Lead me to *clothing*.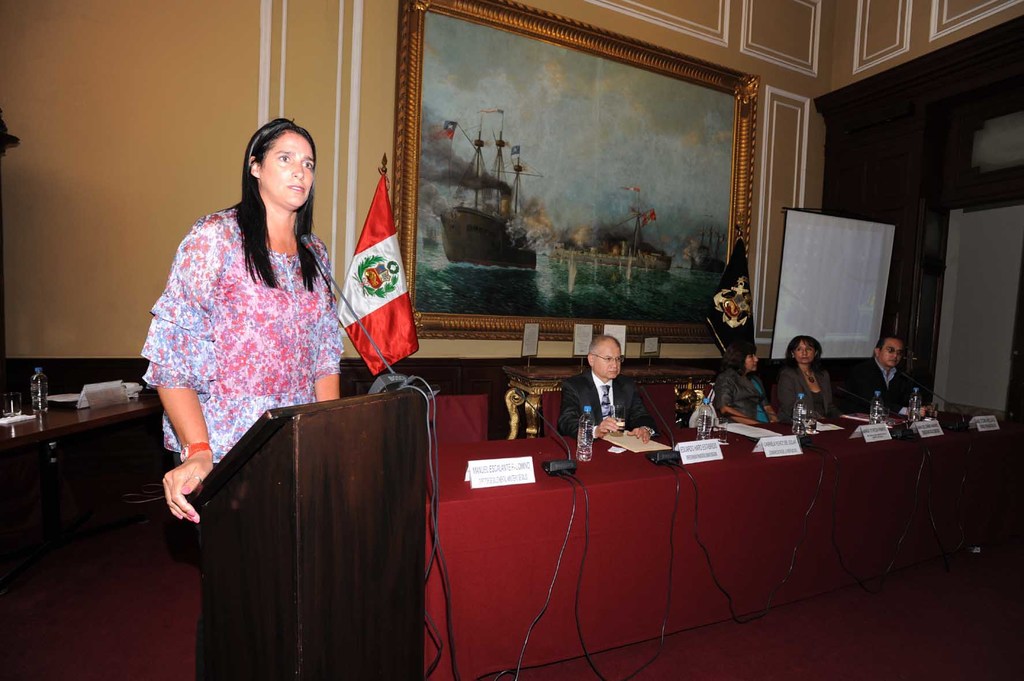
Lead to box=[781, 362, 839, 438].
